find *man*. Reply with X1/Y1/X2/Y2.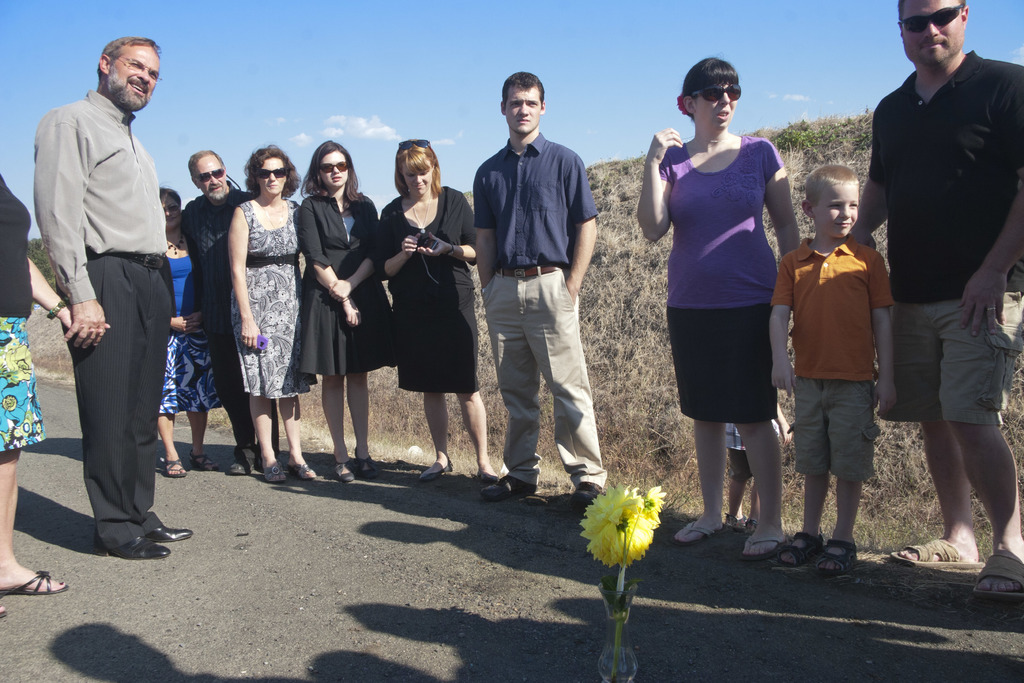
845/0/1023/602.
